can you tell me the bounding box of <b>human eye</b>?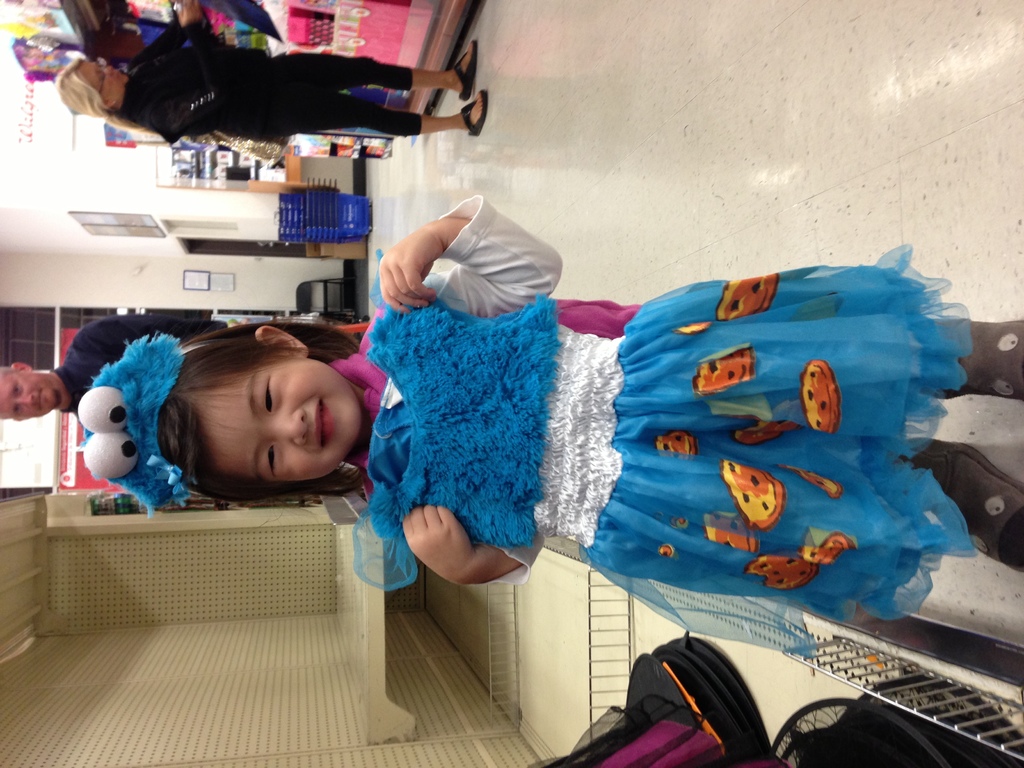
(9, 401, 22, 419).
